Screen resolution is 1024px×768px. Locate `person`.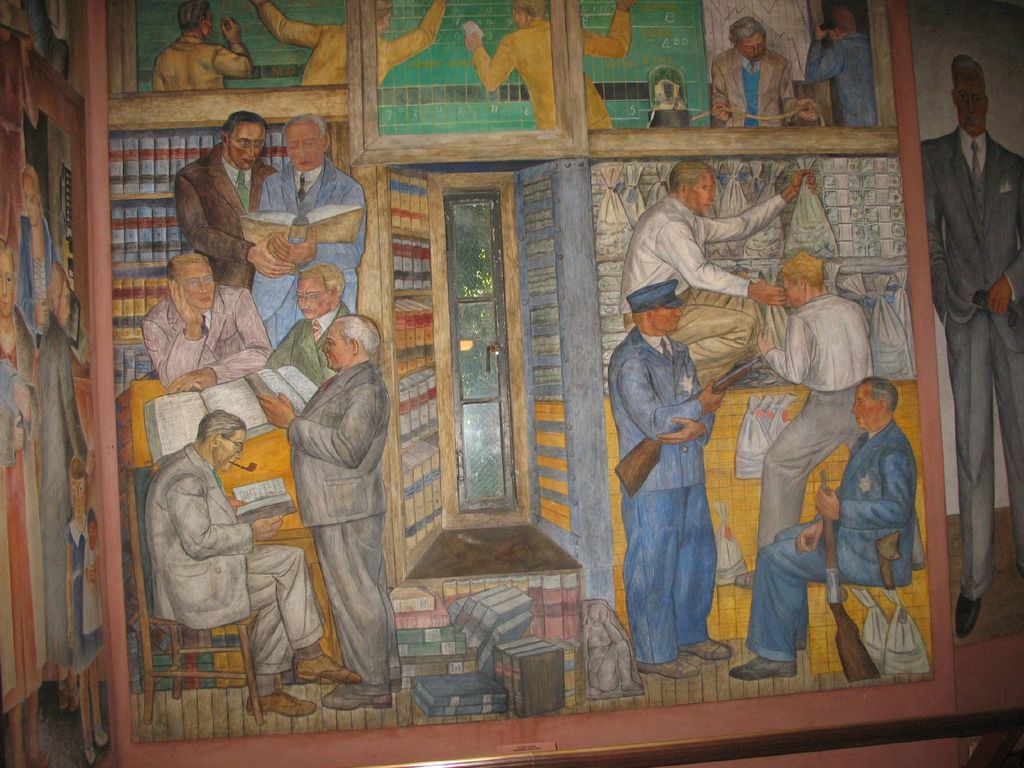
140, 244, 272, 393.
